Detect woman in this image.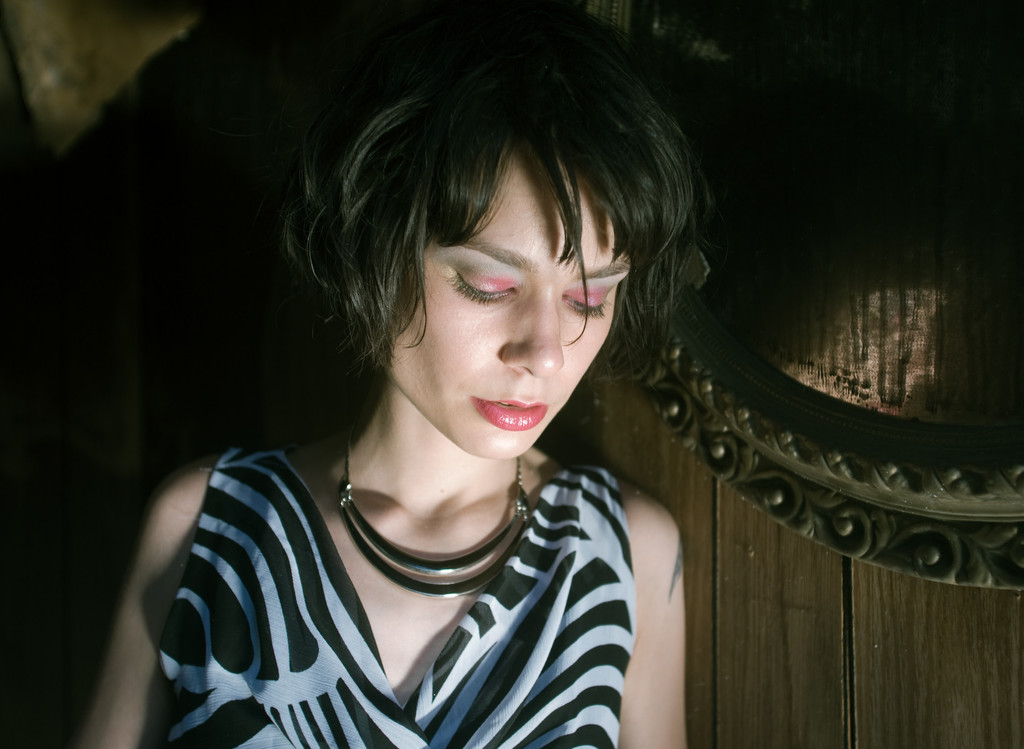
Detection: <box>70,0,724,748</box>.
